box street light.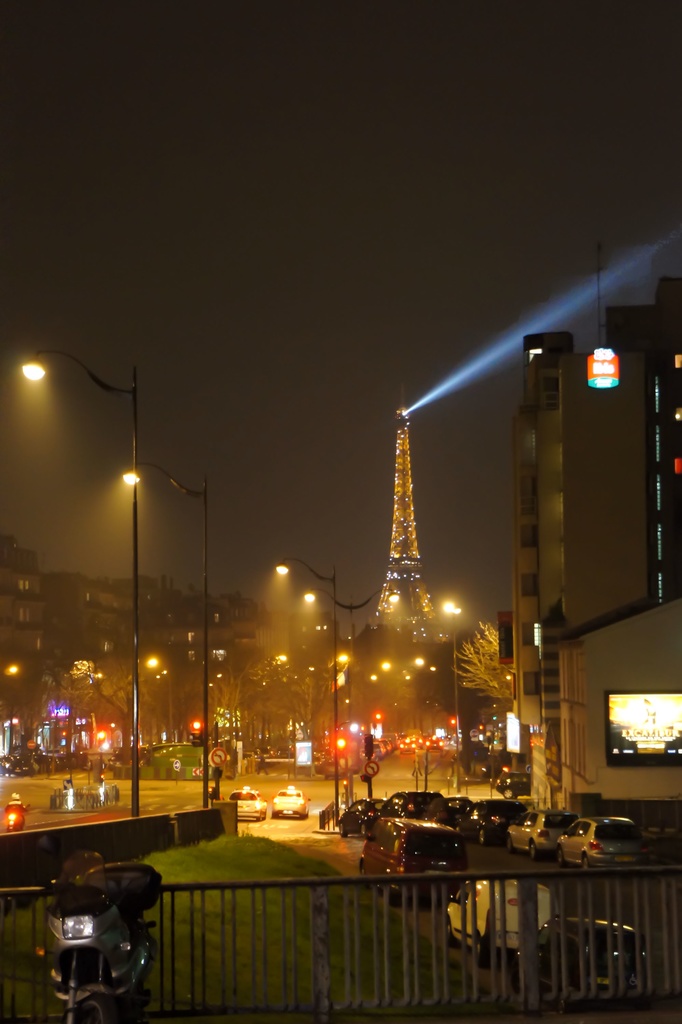
<bbox>304, 583, 409, 793</bbox>.
